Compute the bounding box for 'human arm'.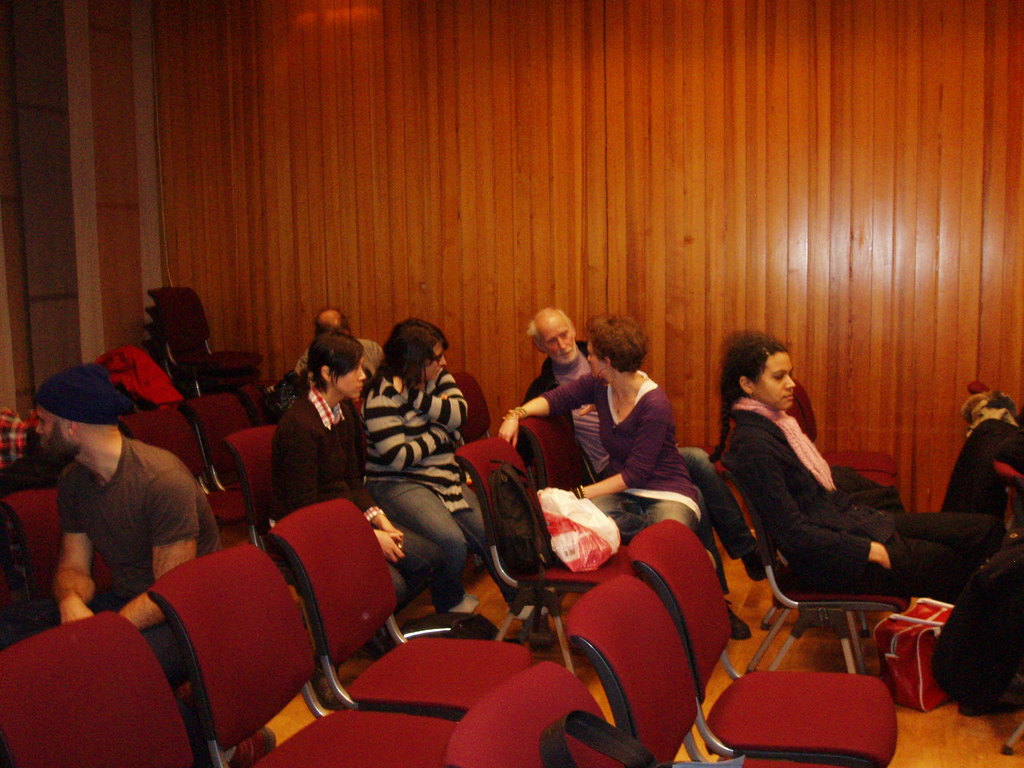
x1=396, y1=371, x2=458, y2=433.
